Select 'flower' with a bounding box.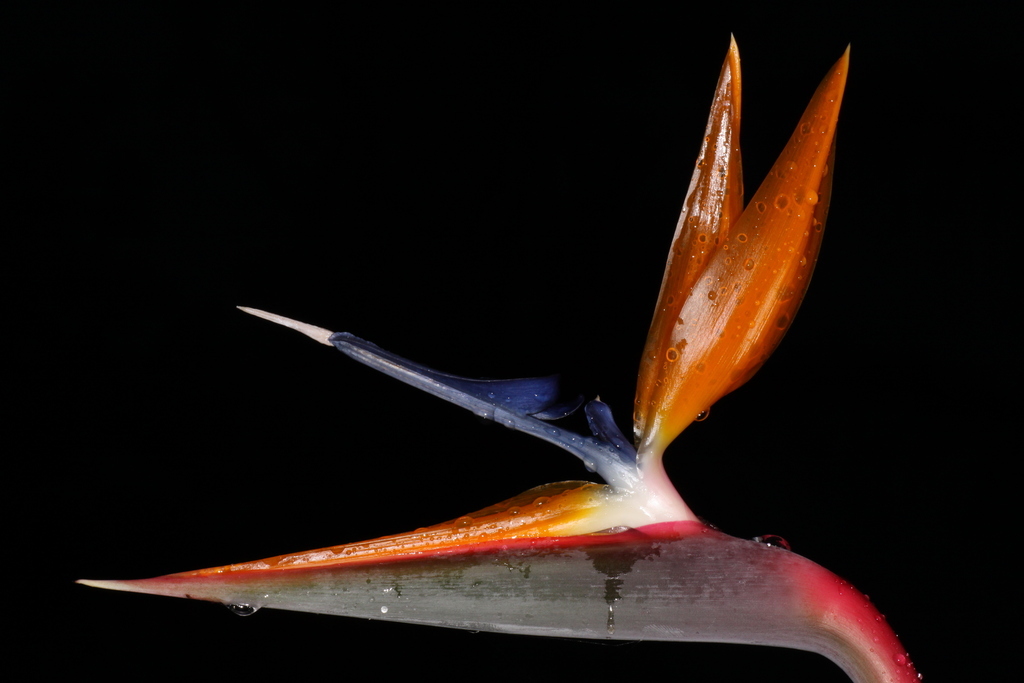
bbox=[151, 29, 928, 569].
